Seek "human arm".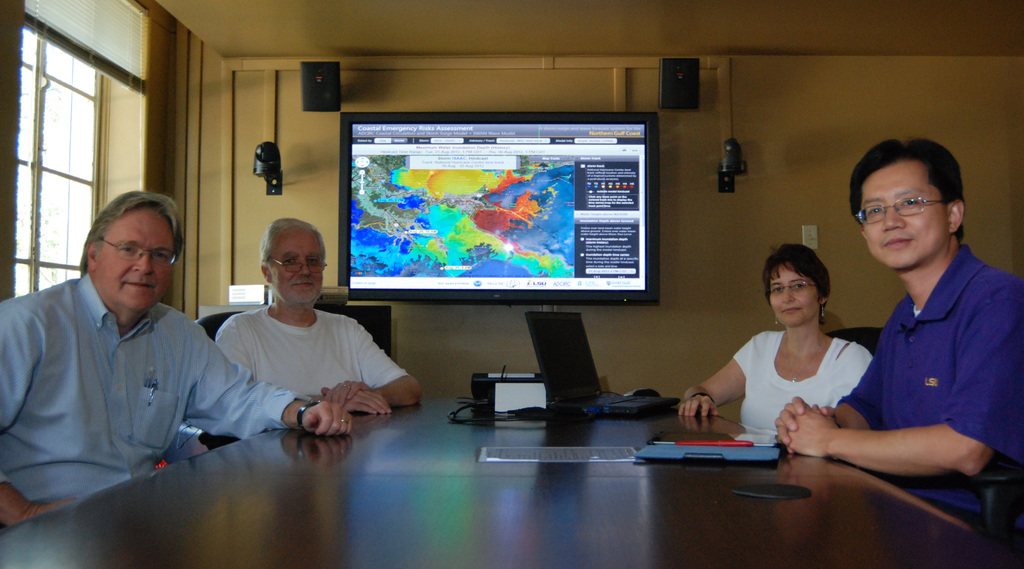
[783, 280, 1018, 476].
